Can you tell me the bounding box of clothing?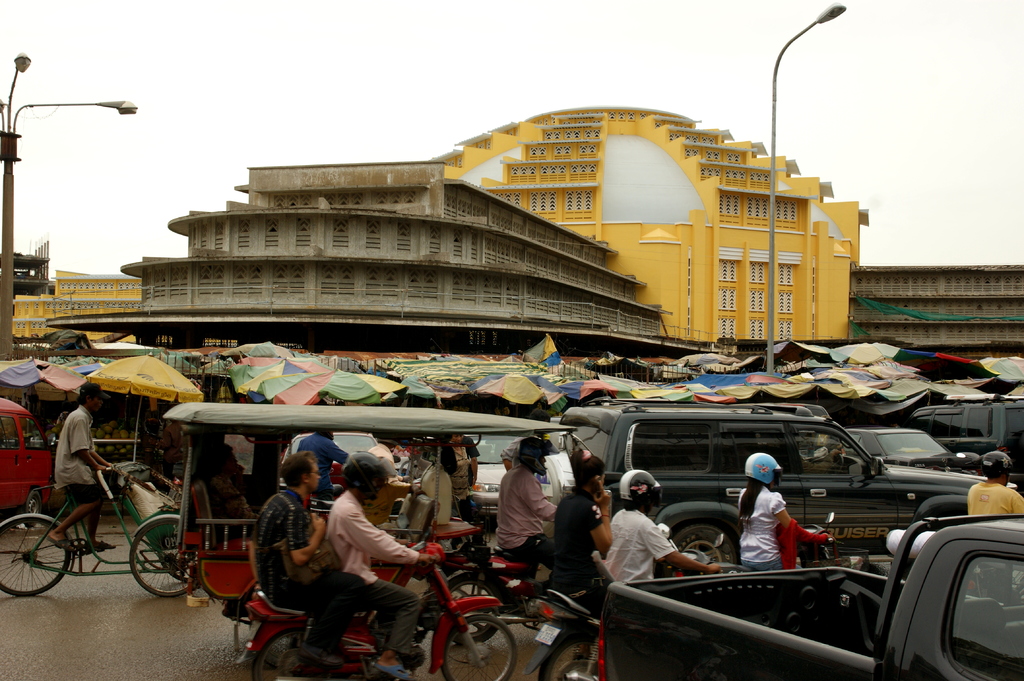
rect(248, 492, 359, 655).
